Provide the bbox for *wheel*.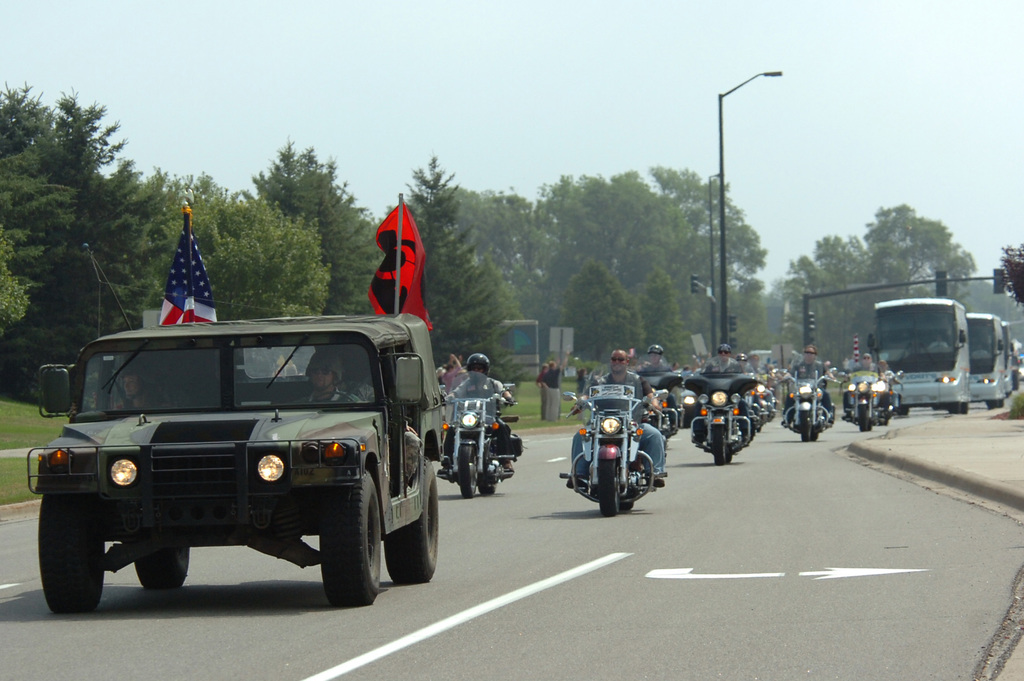
region(618, 498, 635, 508).
